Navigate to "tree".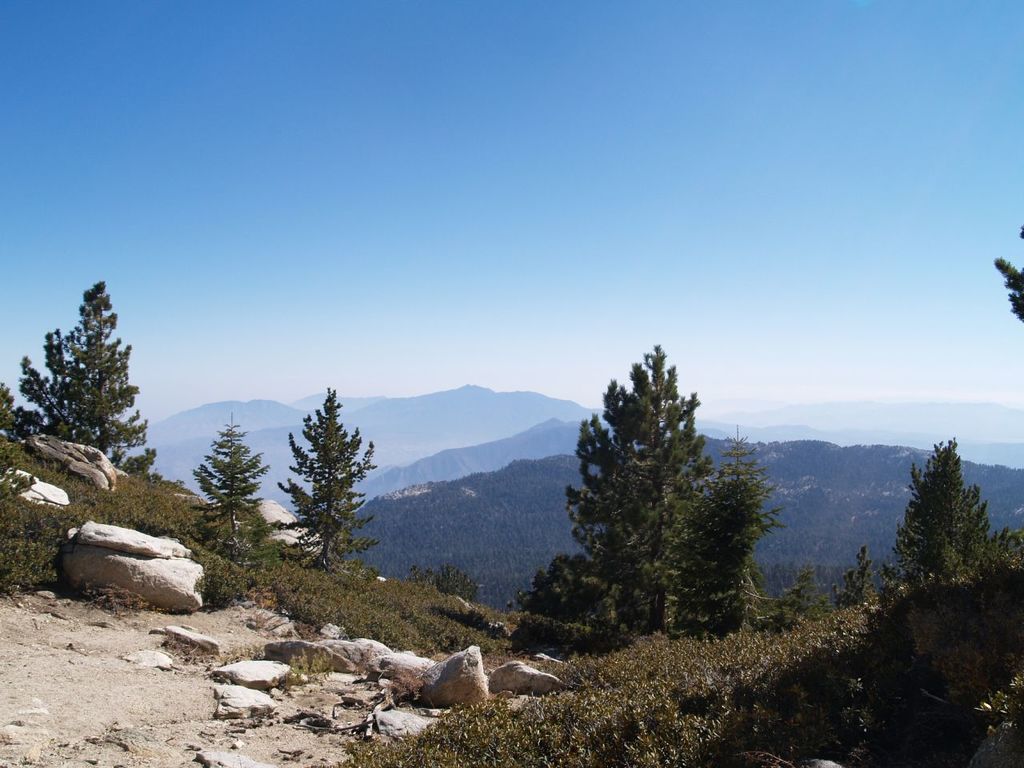
Navigation target: rect(510, 342, 786, 646).
